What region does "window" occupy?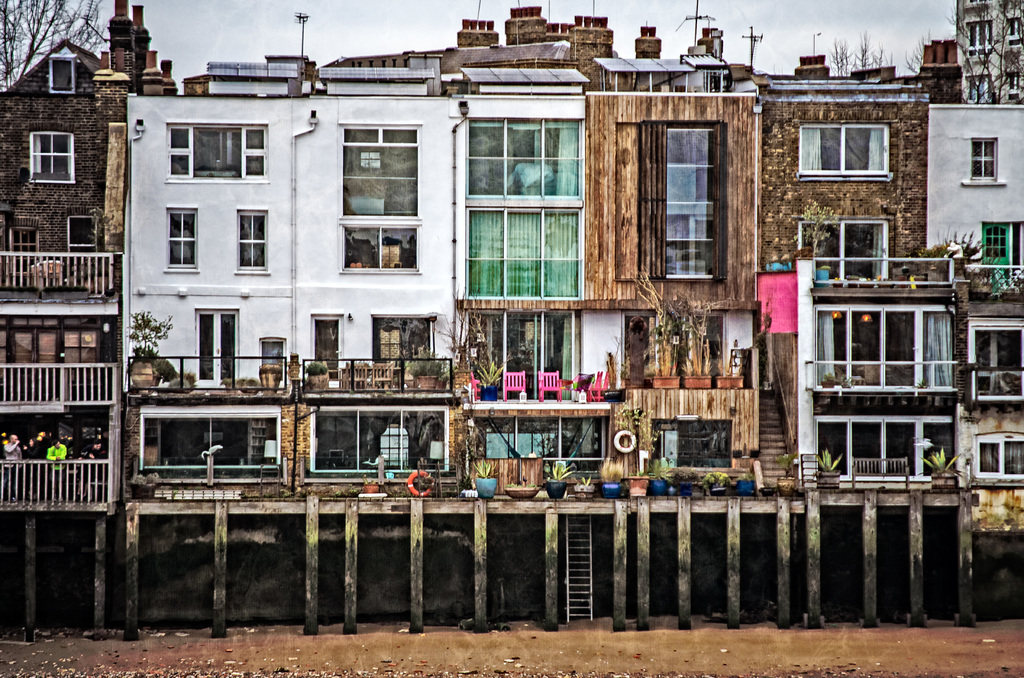
(left=969, top=327, right=1023, bottom=398).
